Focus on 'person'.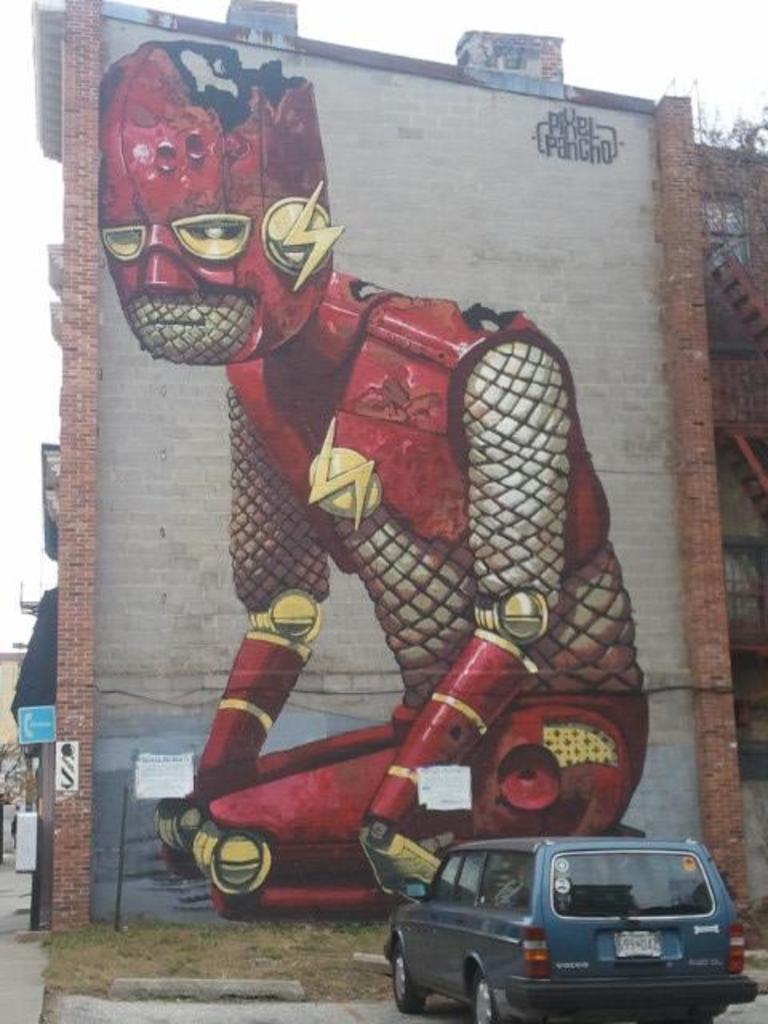
Focused at [x1=101, y1=106, x2=642, y2=992].
